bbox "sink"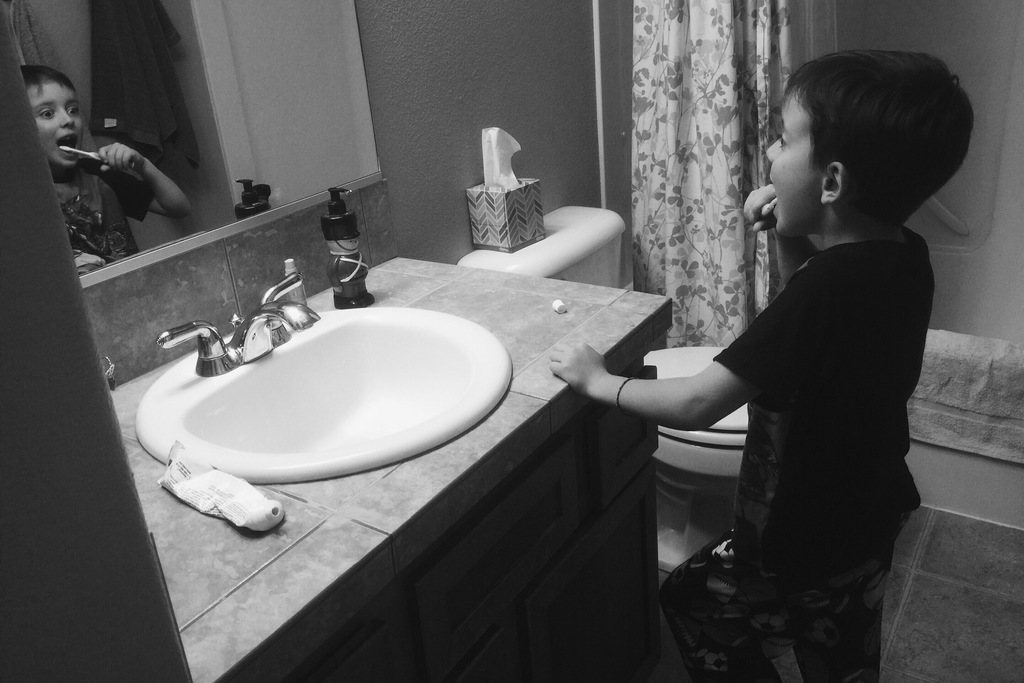
detection(131, 271, 515, 486)
